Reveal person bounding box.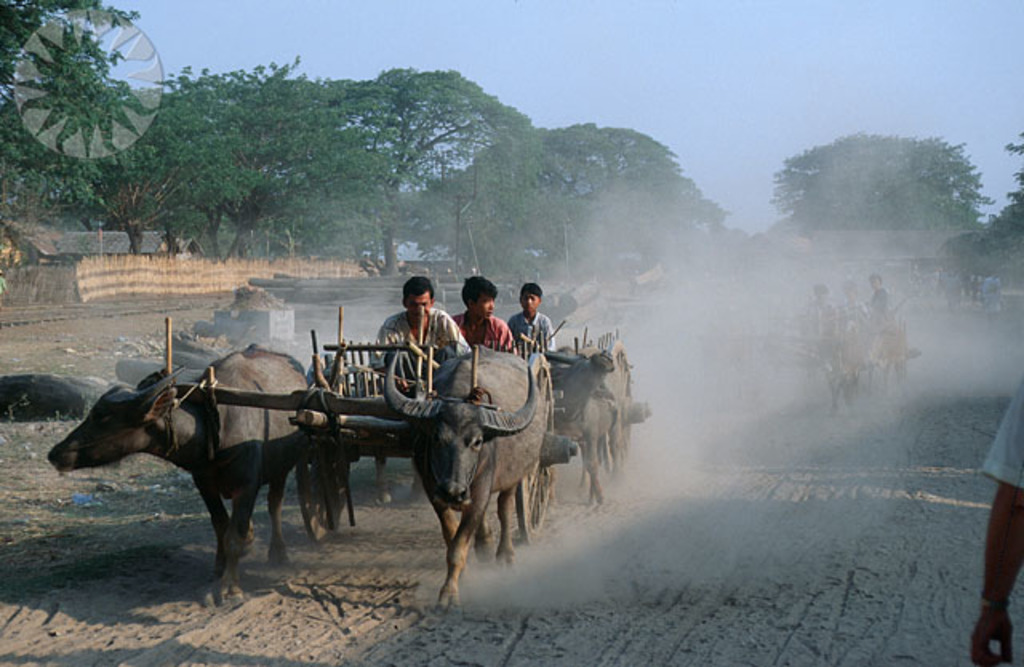
Revealed: 366 278 472 377.
